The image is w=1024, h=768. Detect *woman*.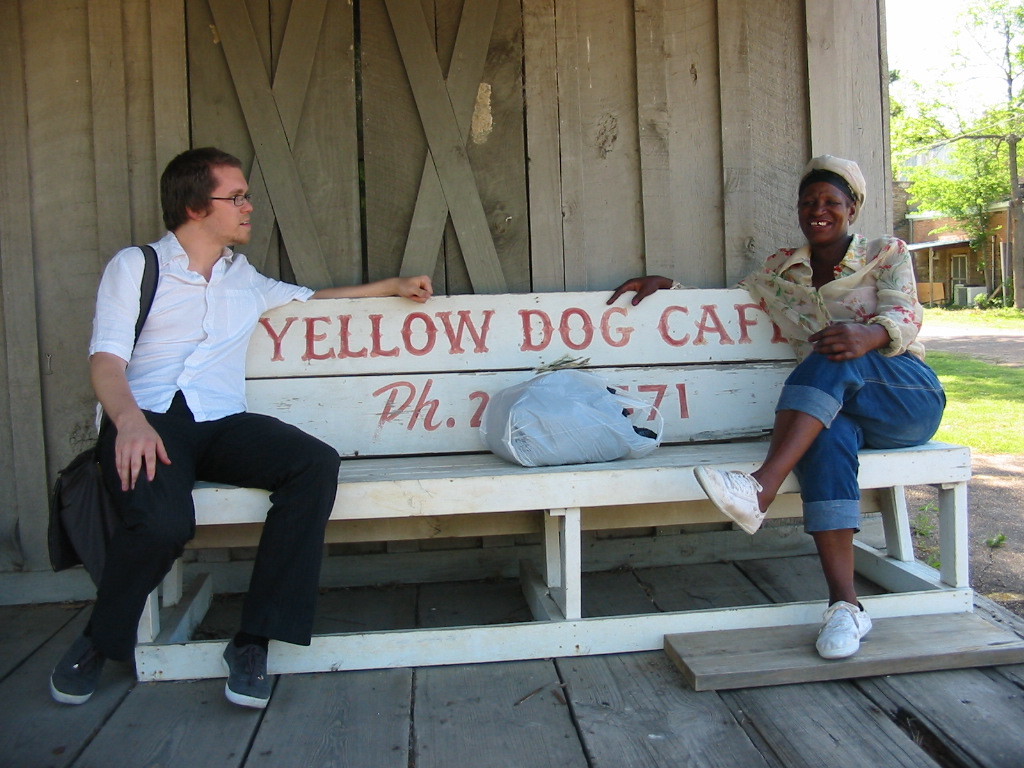
Detection: crop(745, 193, 933, 663).
